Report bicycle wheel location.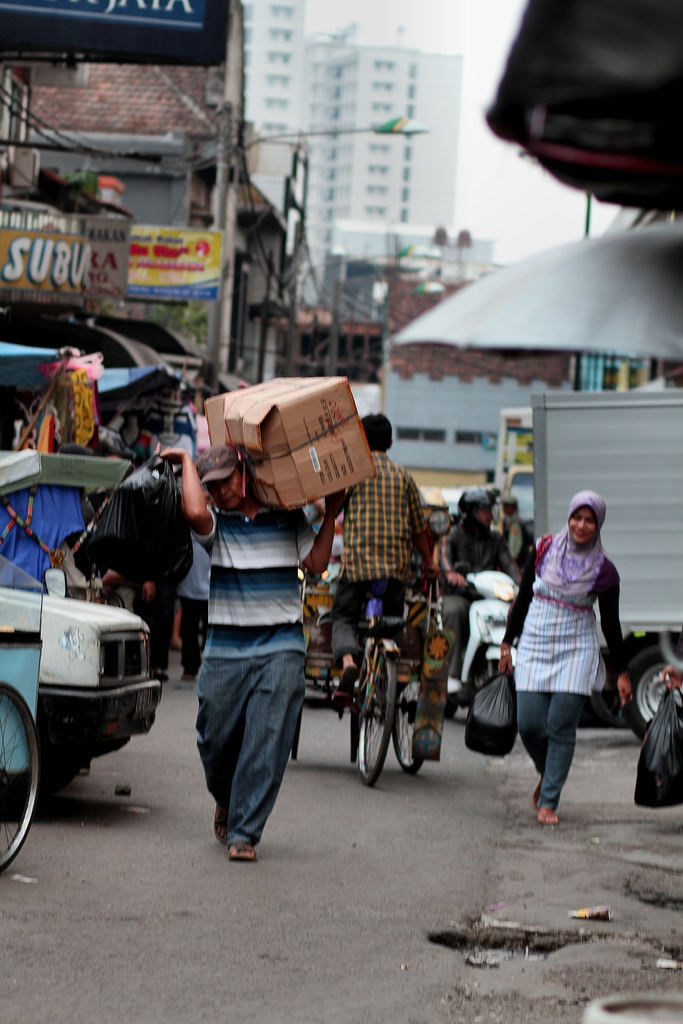
Report: 351/678/357/769.
